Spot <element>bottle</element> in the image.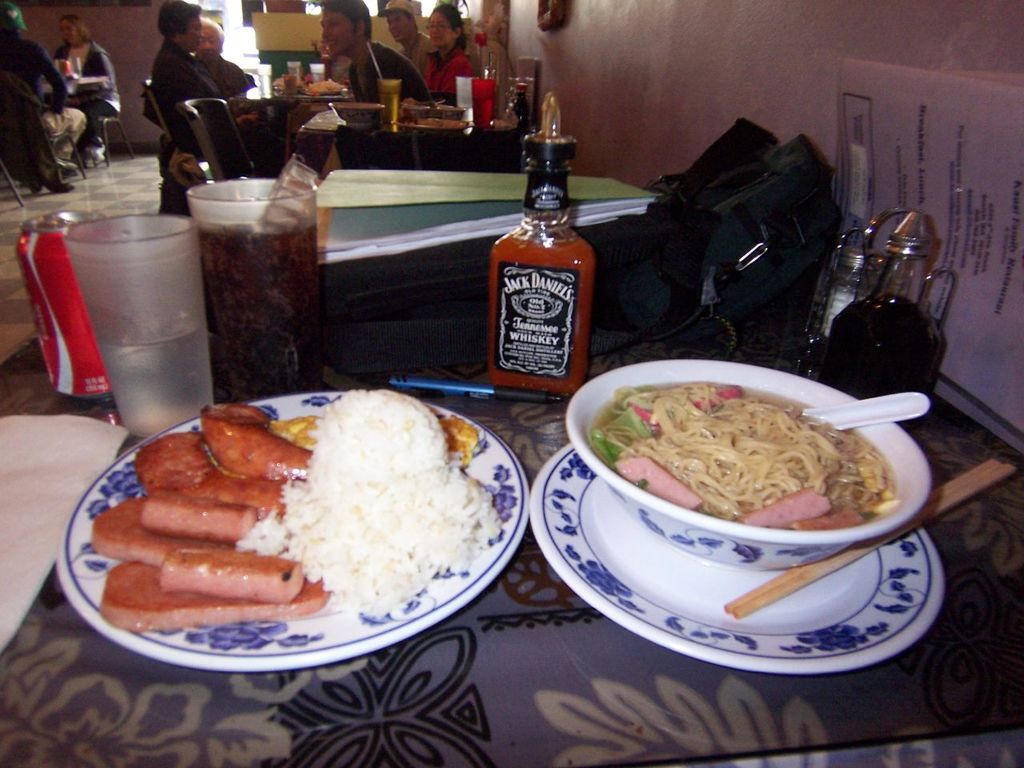
<element>bottle</element> found at box=[481, 126, 599, 417].
